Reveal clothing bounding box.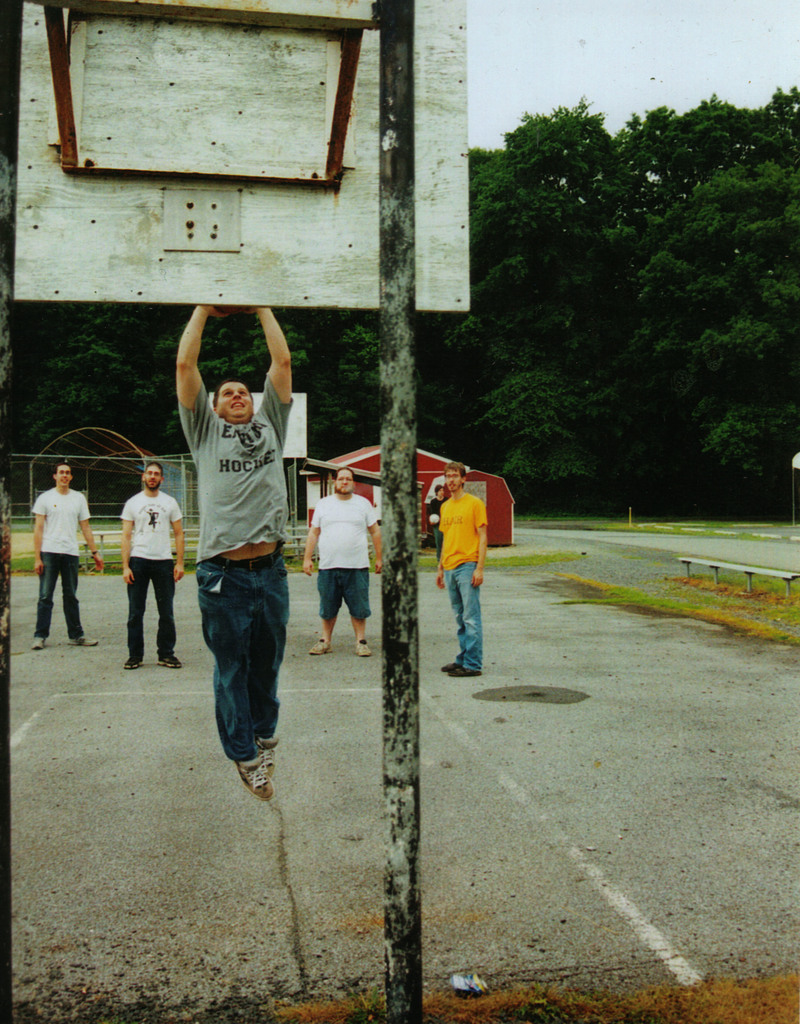
Revealed: x1=446 y1=566 x2=478 y2=675.
